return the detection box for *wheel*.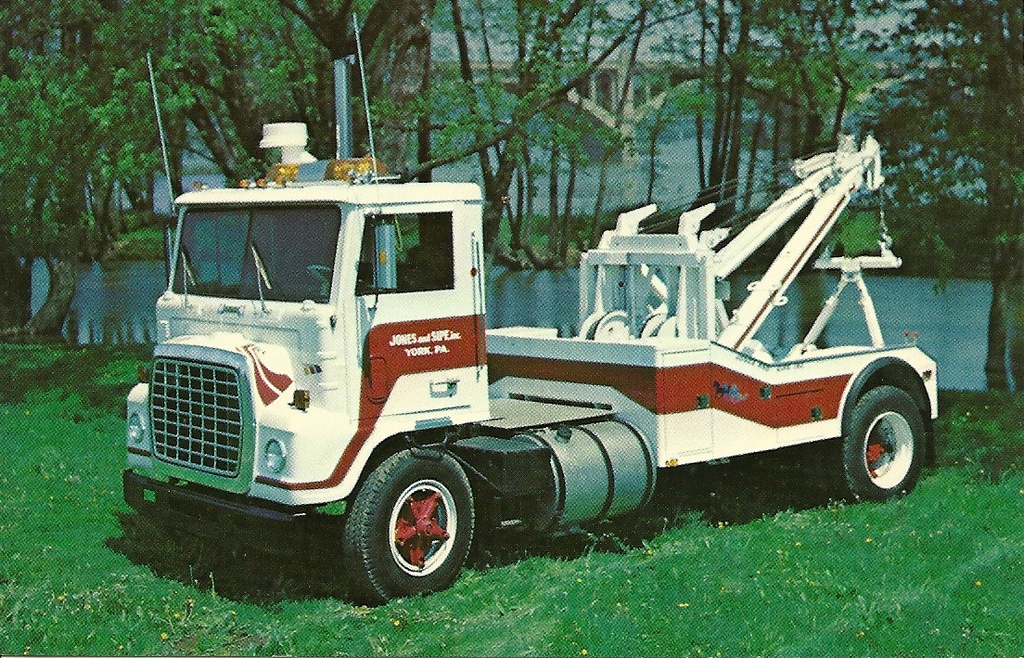
{"left": 829, "top": 384, "right": 928, "bottom": 501}.
